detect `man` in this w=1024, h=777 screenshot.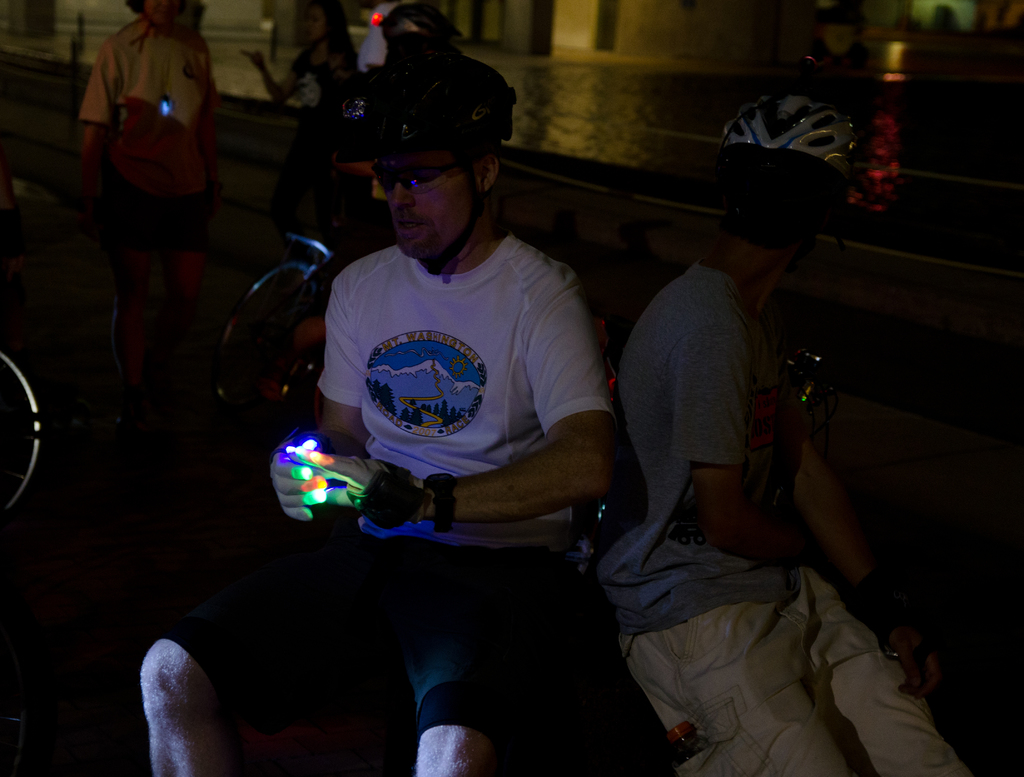
Detection: <region>141, 48, 613, 776</region>.
